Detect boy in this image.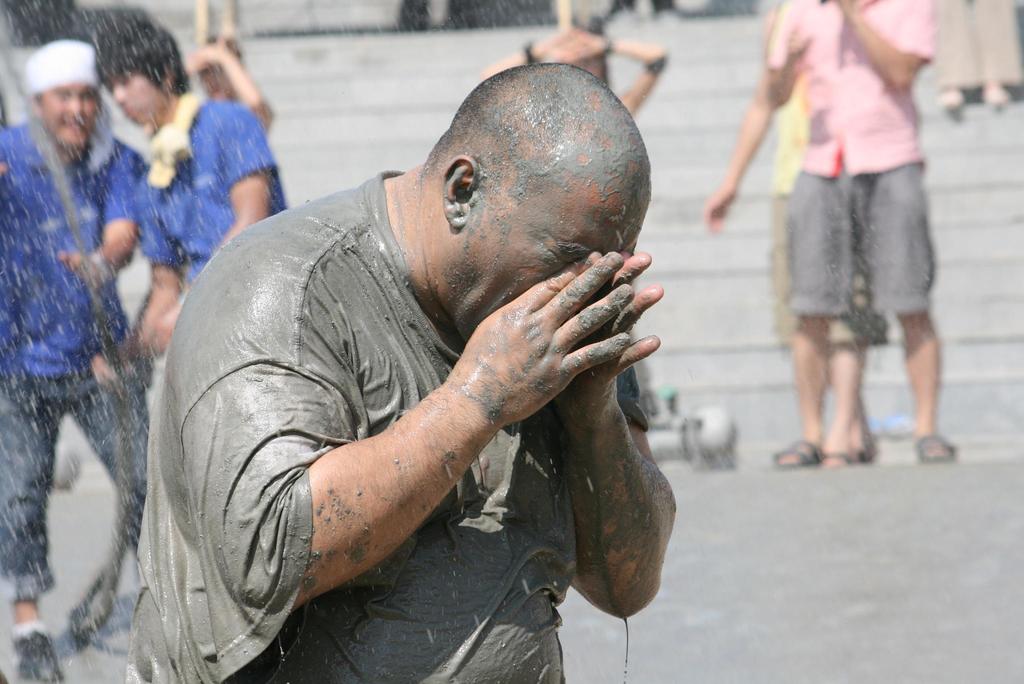
Detection: 91, 18, 285, 385.
